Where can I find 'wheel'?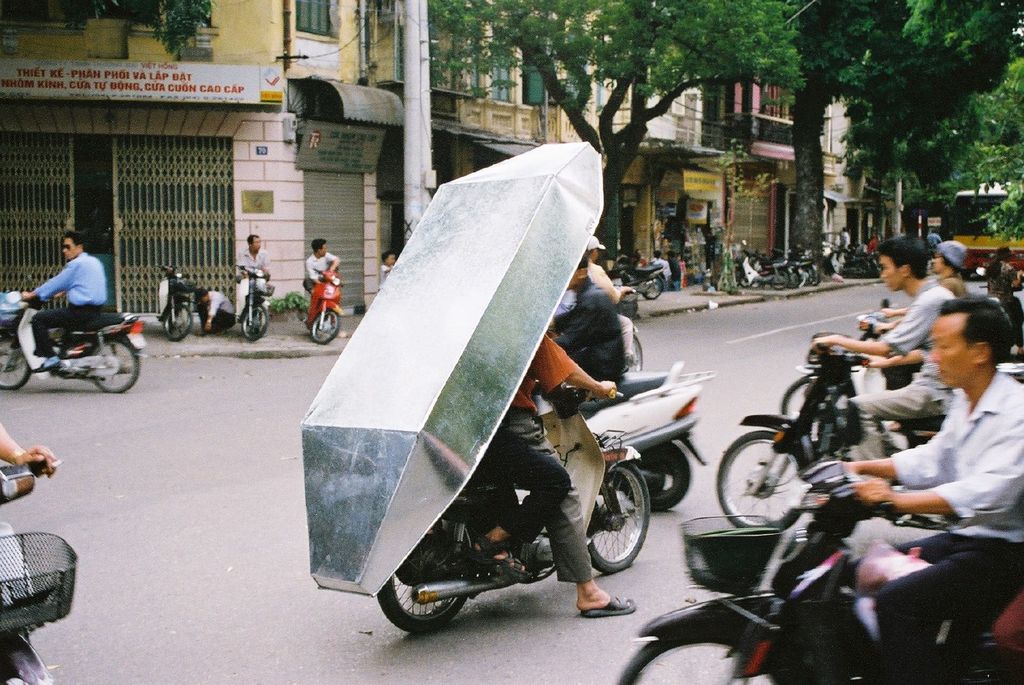
You can find it at detection(740, 274, 762, 285).
